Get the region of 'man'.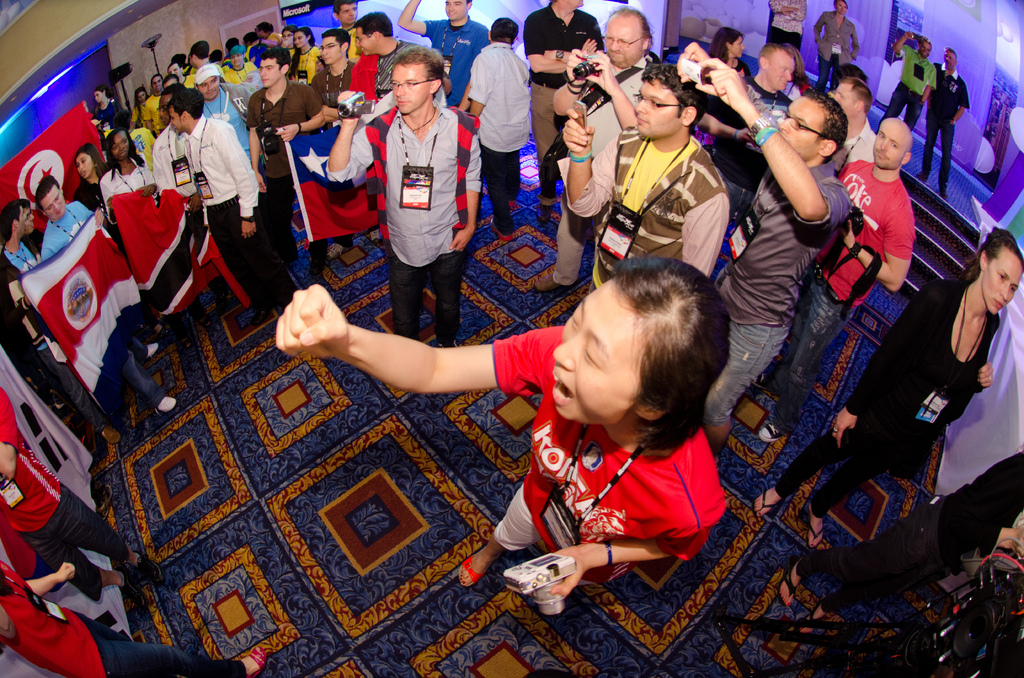
Rect(0, 384, 166, 614).
